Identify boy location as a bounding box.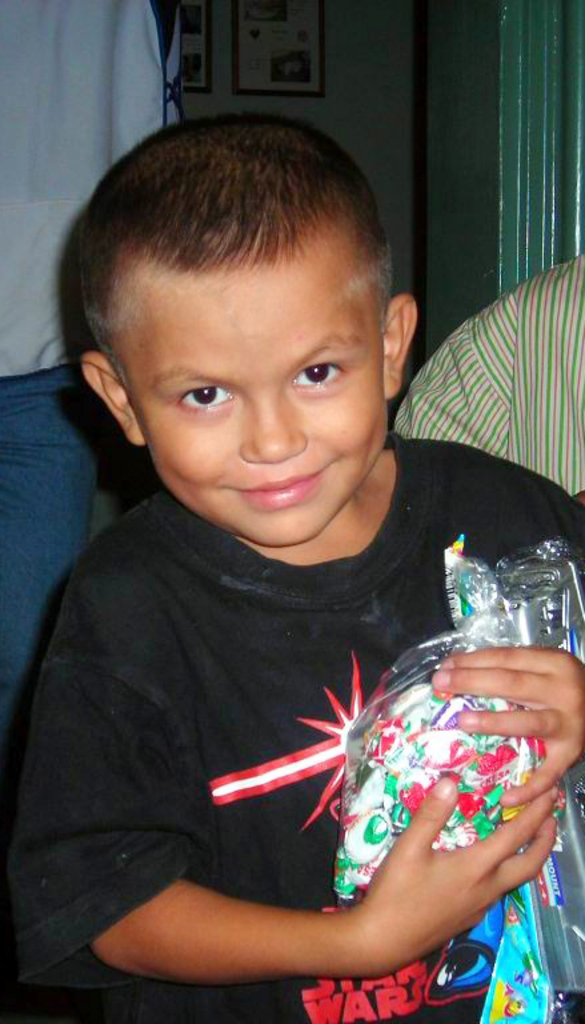
<box>8,103,584,1020</box>.
